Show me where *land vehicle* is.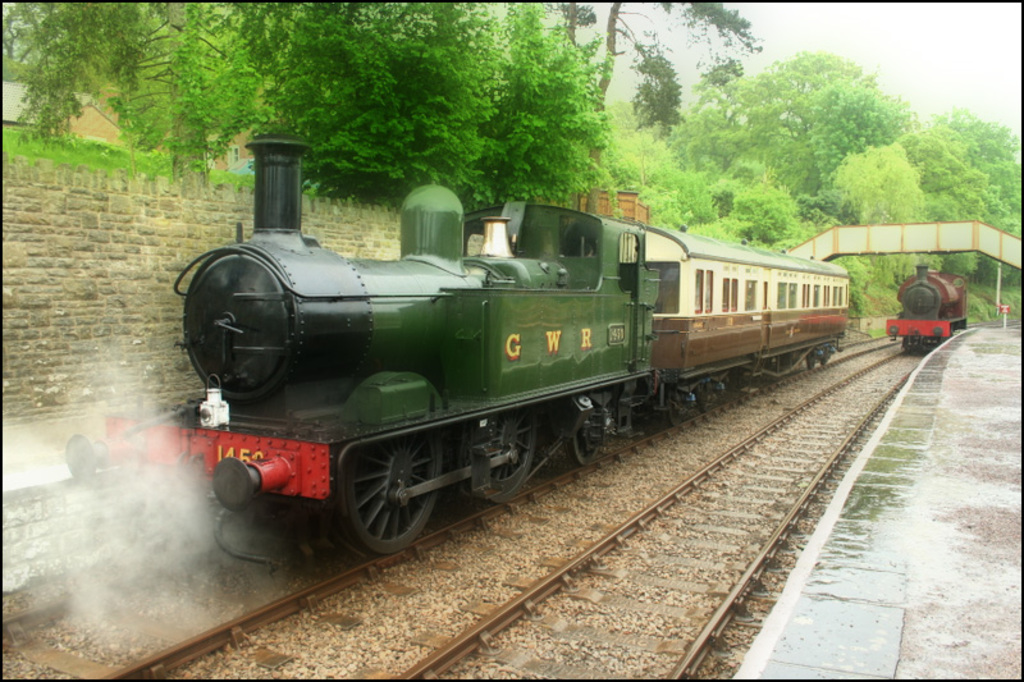
*land vehicle* is at 123:177:896:573.
